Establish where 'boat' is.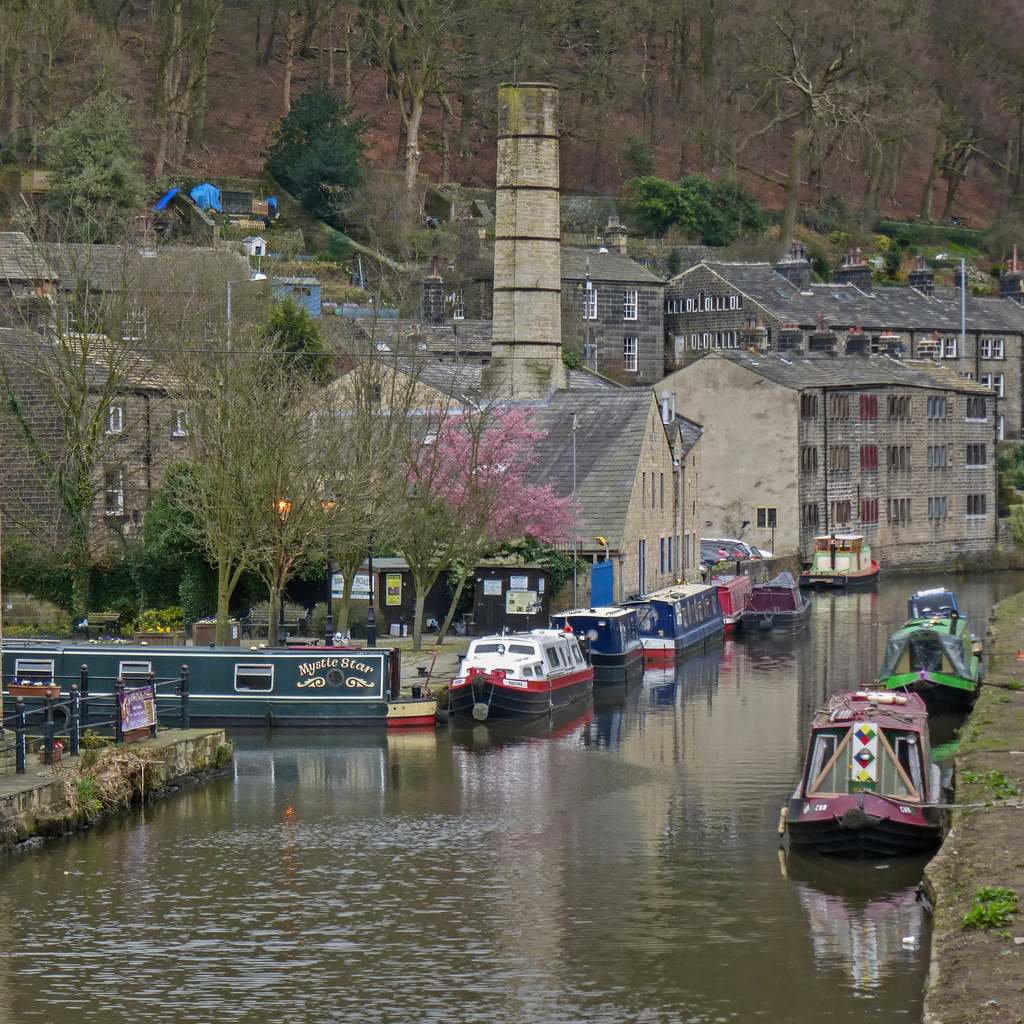
Established at left=884, top=584, right=988, bottom=723.
